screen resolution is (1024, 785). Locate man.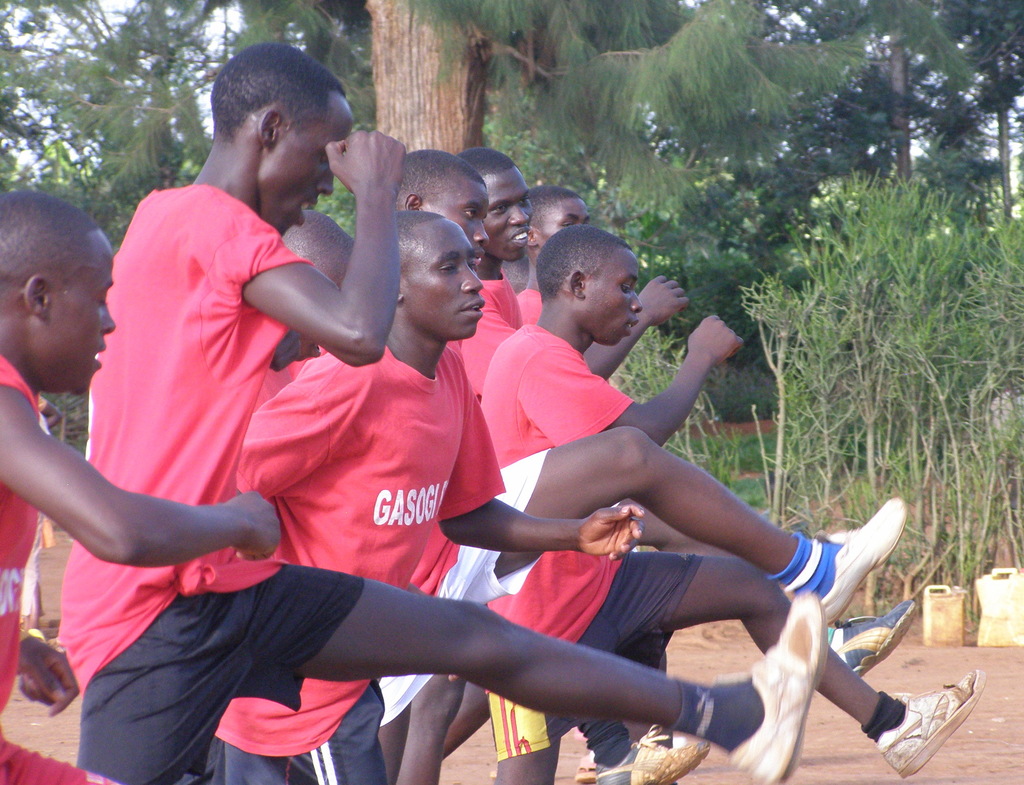
BBox(51, 31, 836, 784).
